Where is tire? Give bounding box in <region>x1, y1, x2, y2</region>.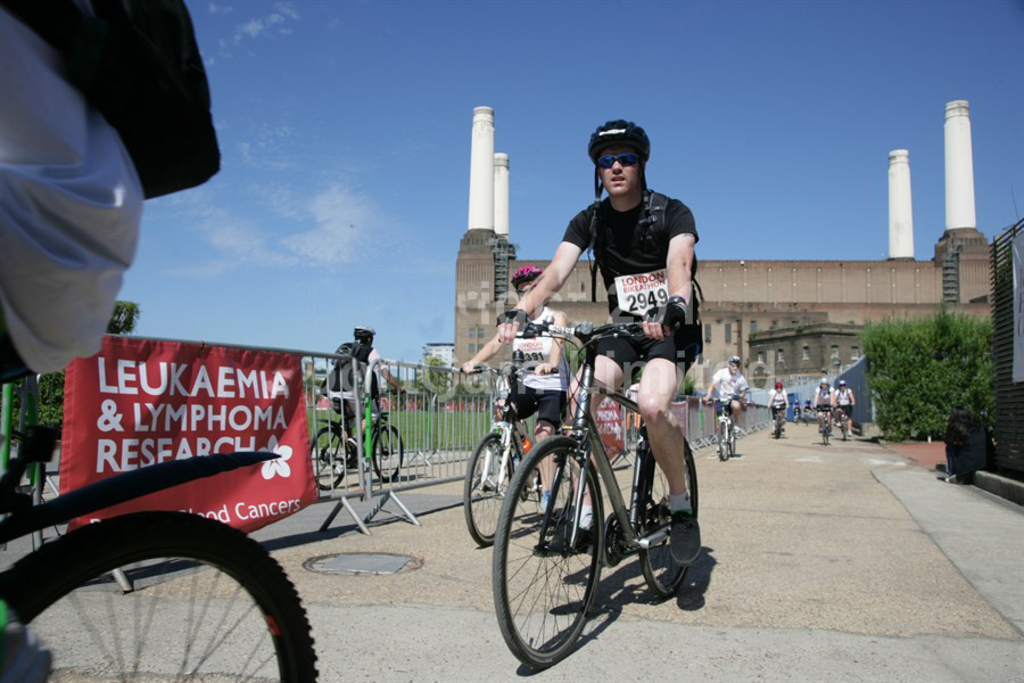
<region>719, 422, 728, 461</region>.
